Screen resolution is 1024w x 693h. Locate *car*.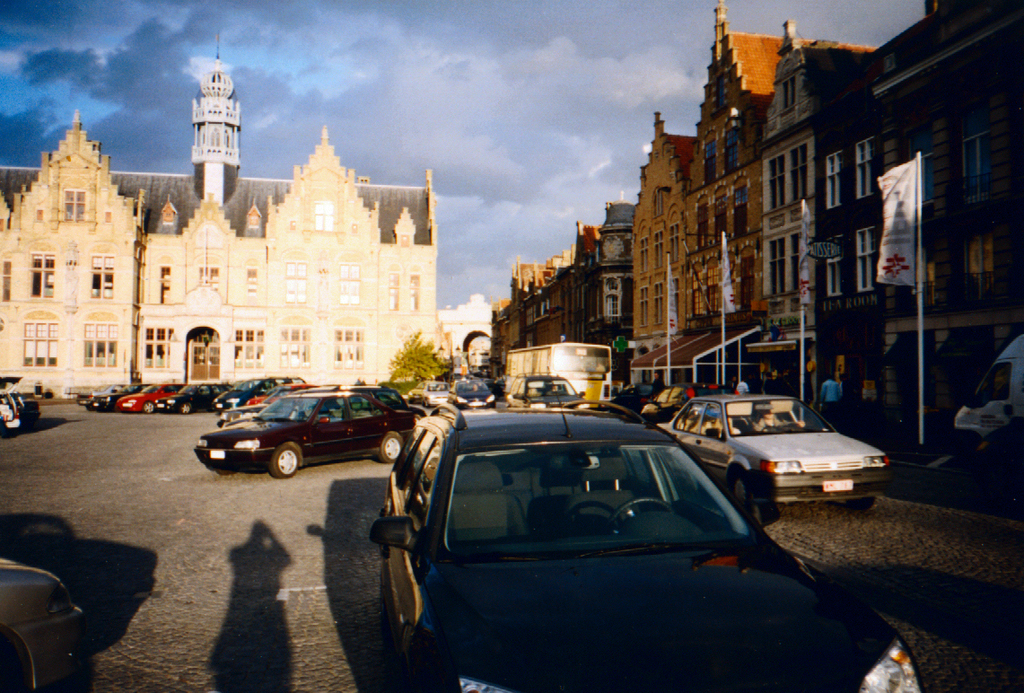
653, 389, 890, 511.
